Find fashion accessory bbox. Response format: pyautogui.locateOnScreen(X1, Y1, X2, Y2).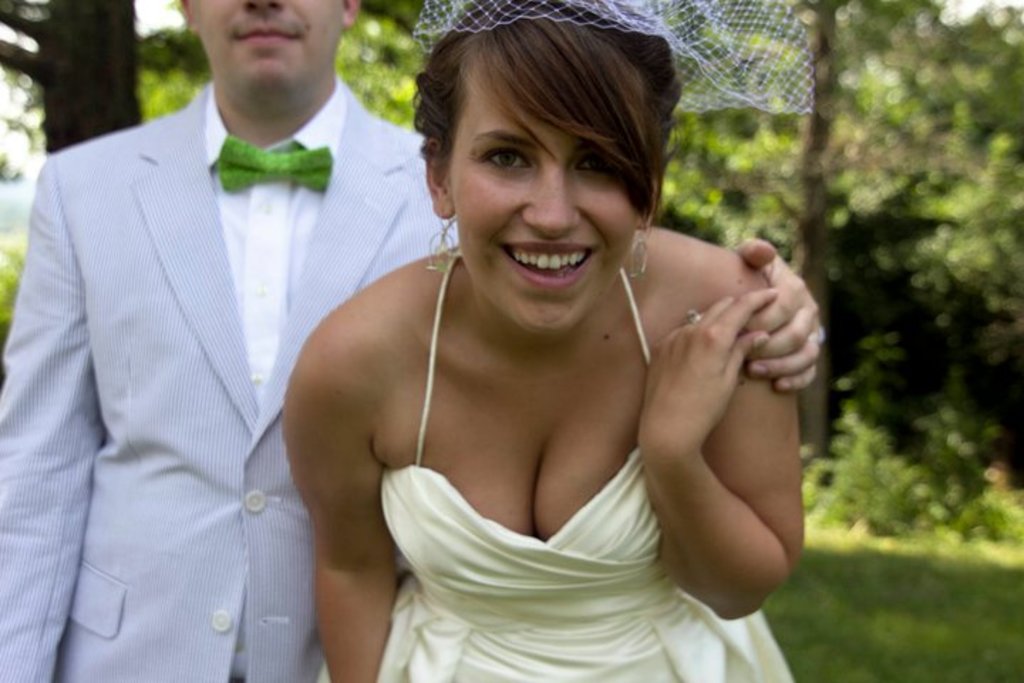
pyautogui.locateOnScreen(430, 212, 452, 272).
